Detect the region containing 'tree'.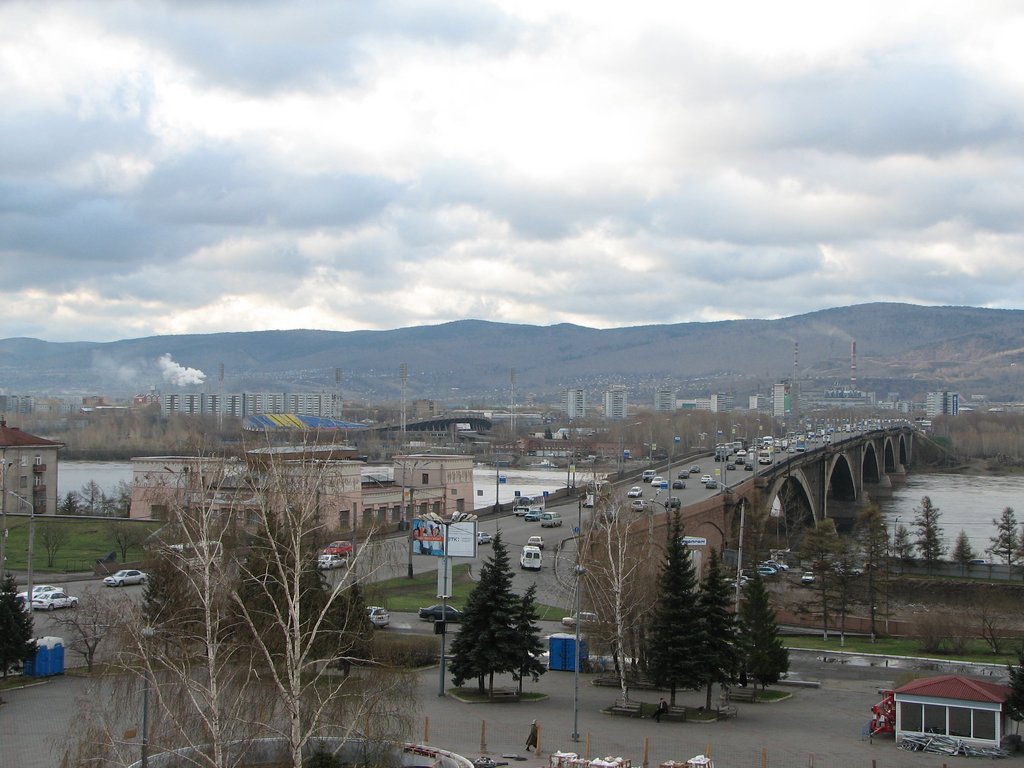
l=42, t=590, r=138, b=668.
